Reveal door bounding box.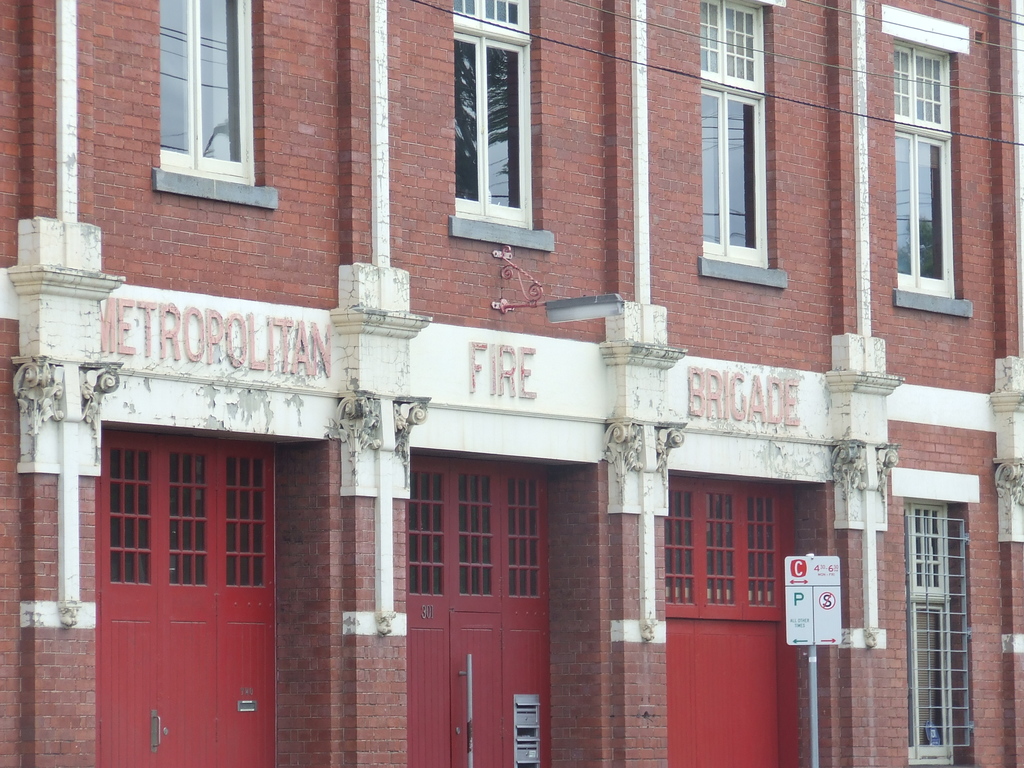
Revealed: <region>85, 417, 298, 749</region>.
